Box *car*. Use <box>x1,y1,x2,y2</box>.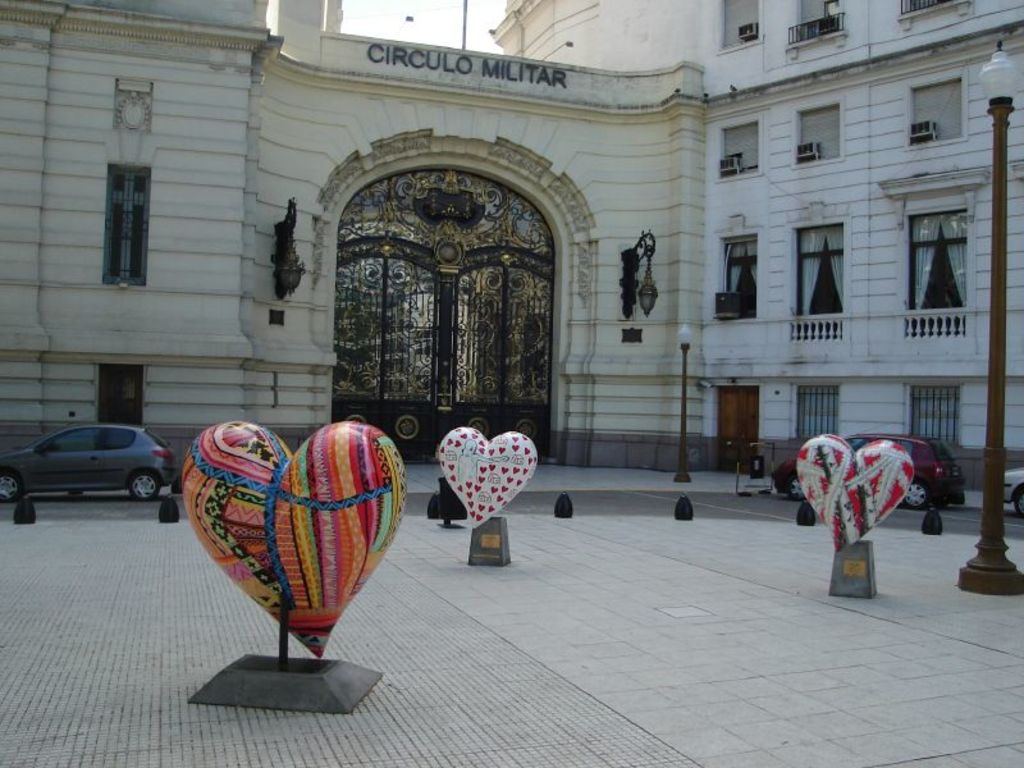
<box>772,425,968,511</box>.
